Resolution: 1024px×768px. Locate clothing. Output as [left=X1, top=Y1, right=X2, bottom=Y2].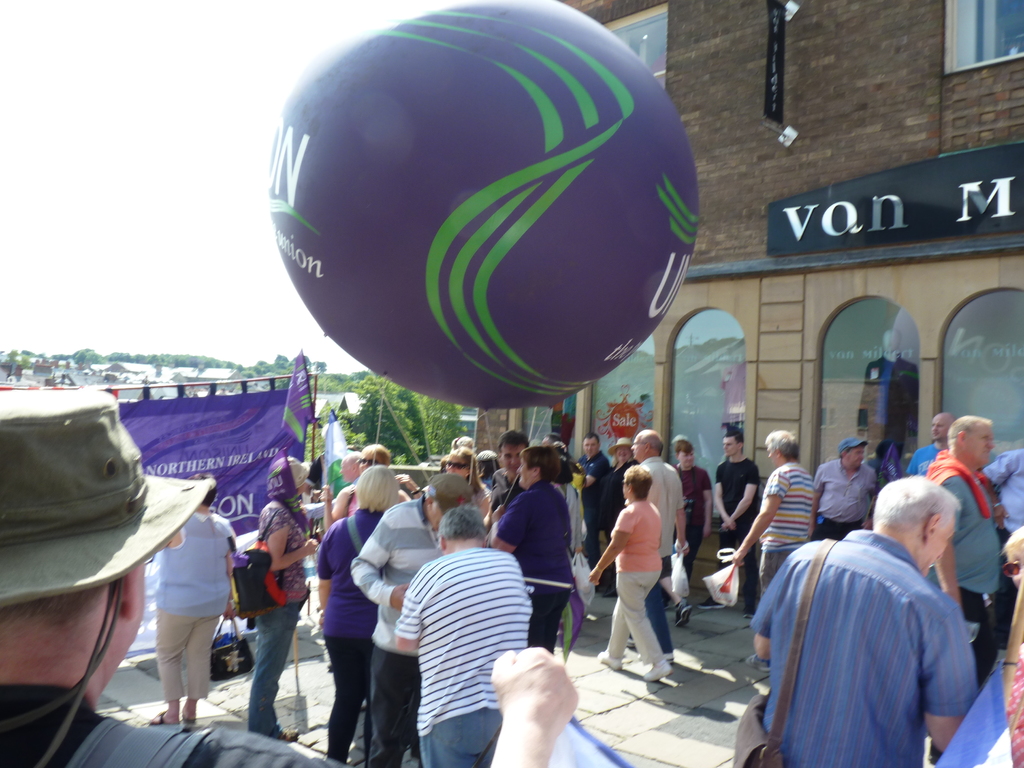
[left=611, top=506, right=666, bottom=664].
